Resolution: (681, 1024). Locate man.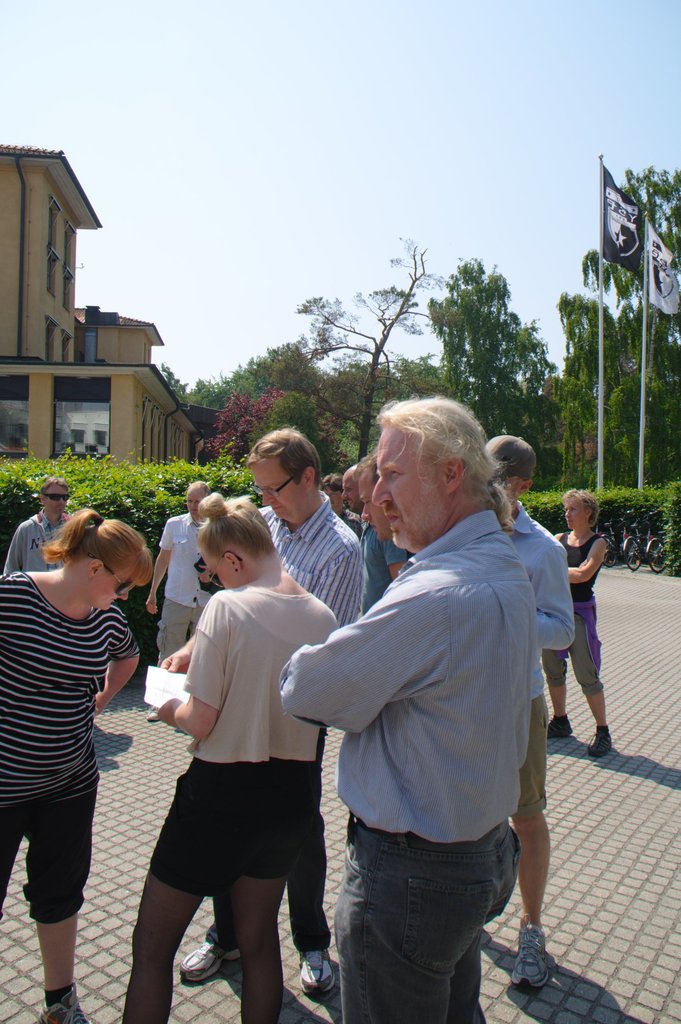
(left=342, top=464, right=408, bottom=618).
